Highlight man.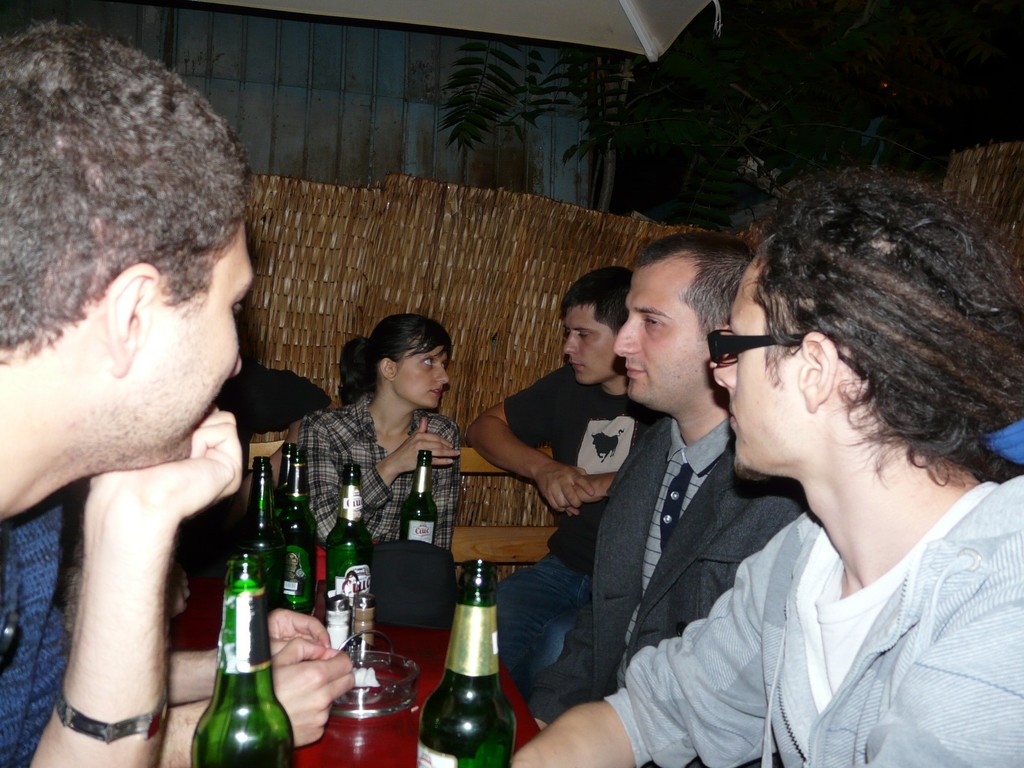
Highlighted region: (x1=0, y1=22, x2=253, y2=767).
